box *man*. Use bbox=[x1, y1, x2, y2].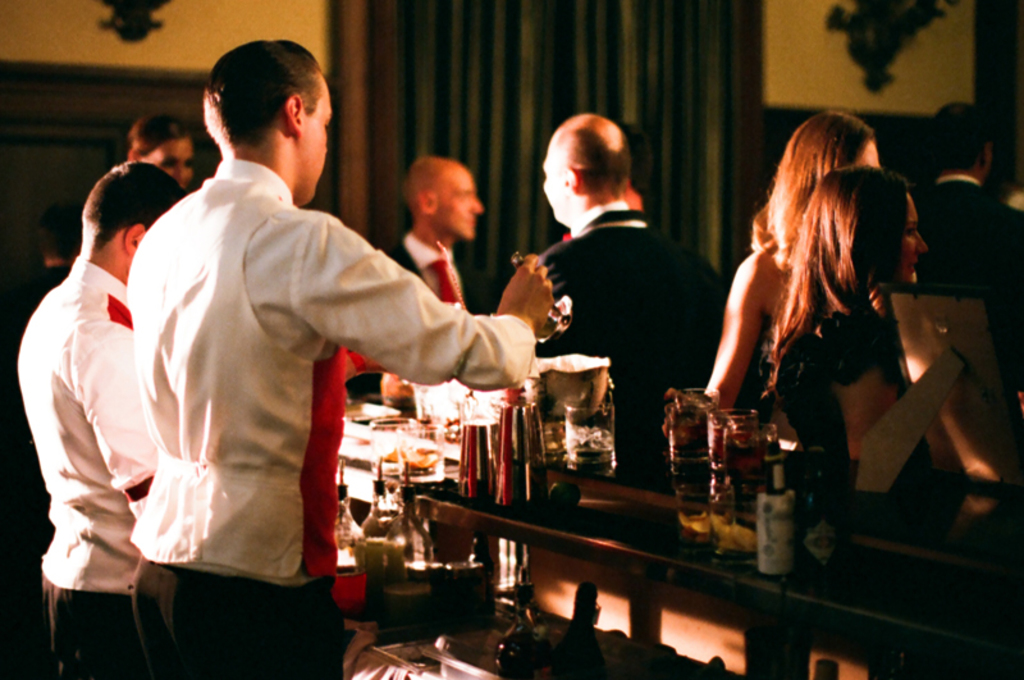
bbox=[102, 49, 521, 660].
